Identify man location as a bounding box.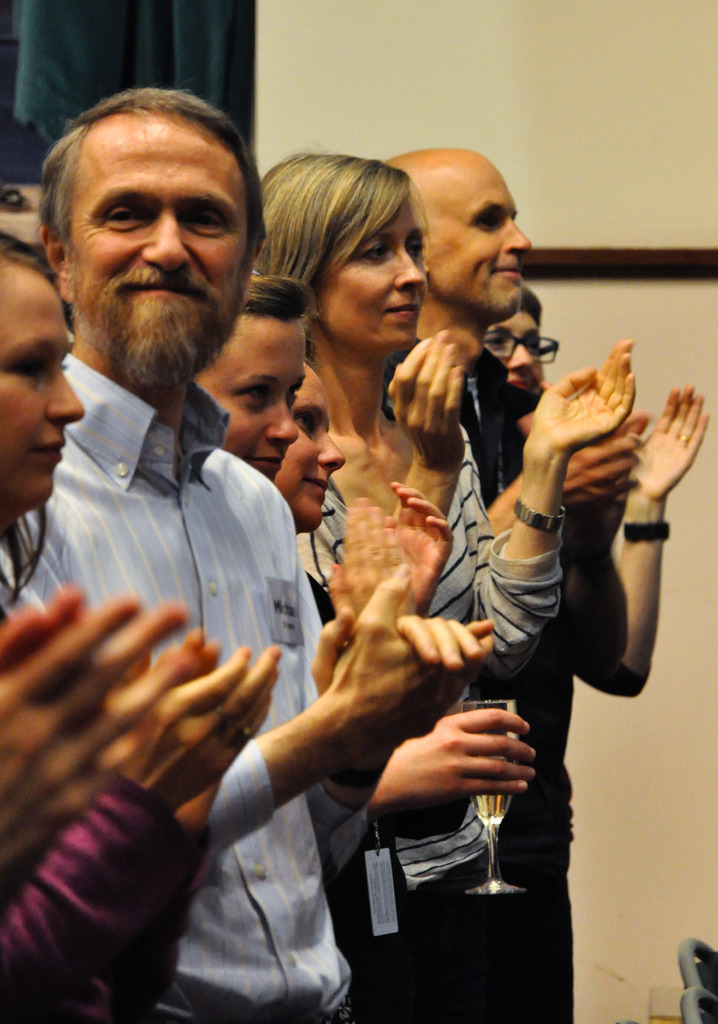
detection(388, 146, 652, 1023).
